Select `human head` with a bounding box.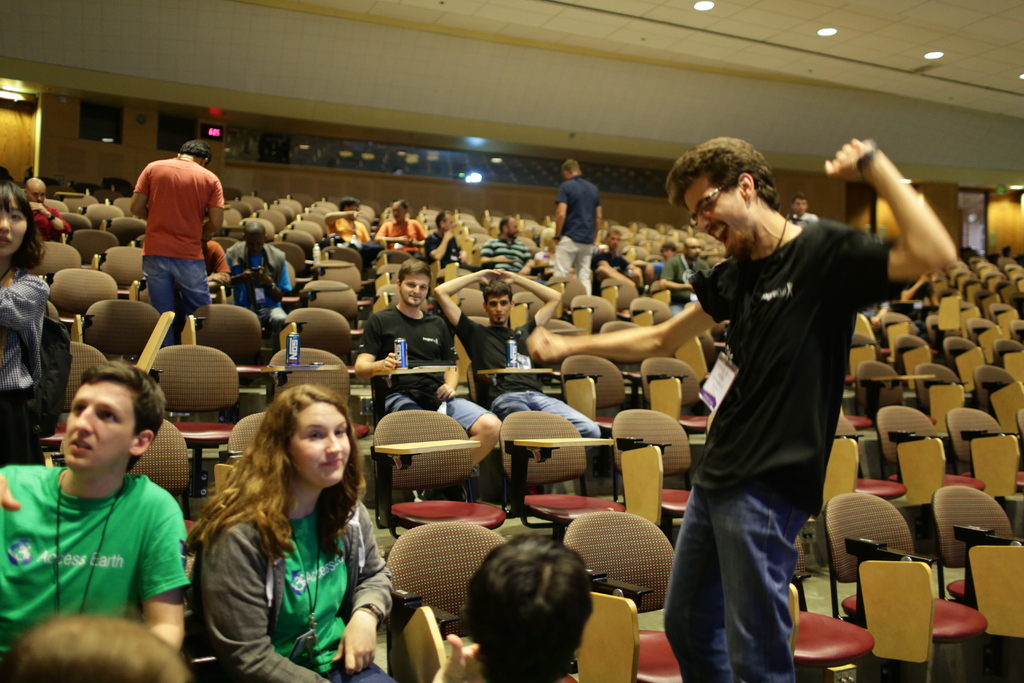
crop(277, 390, 358, 489).
